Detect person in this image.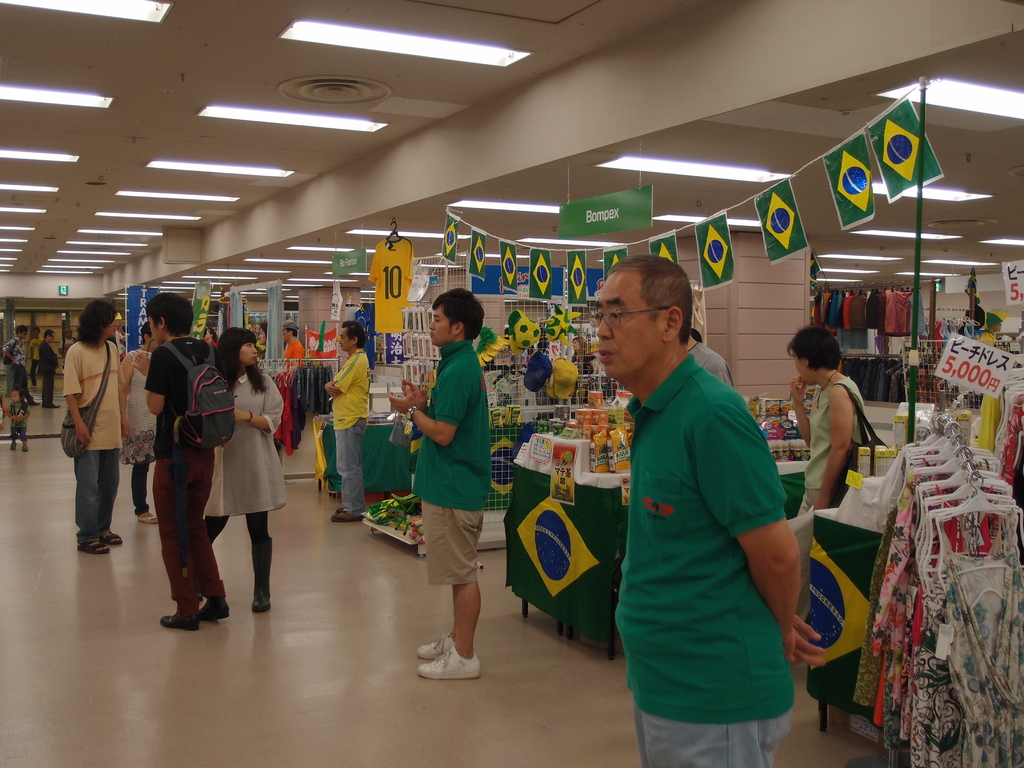
Detection: detection(0, 322, 38, 416).
